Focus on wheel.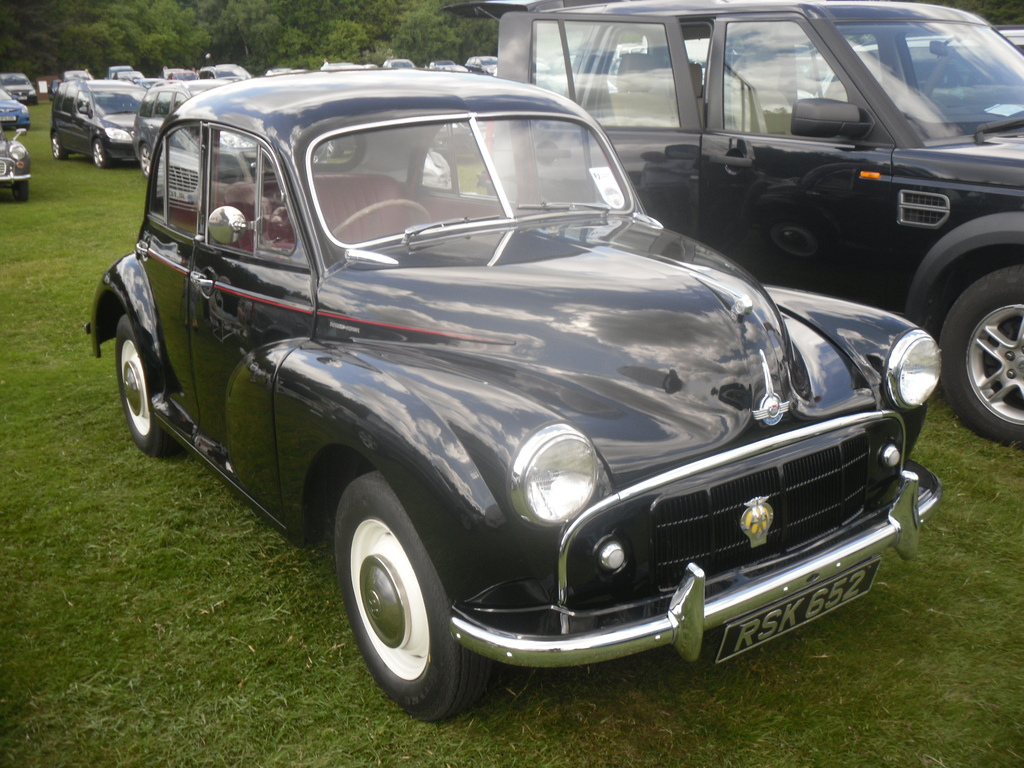
Focused at detection(140, 145, 153, 177).
